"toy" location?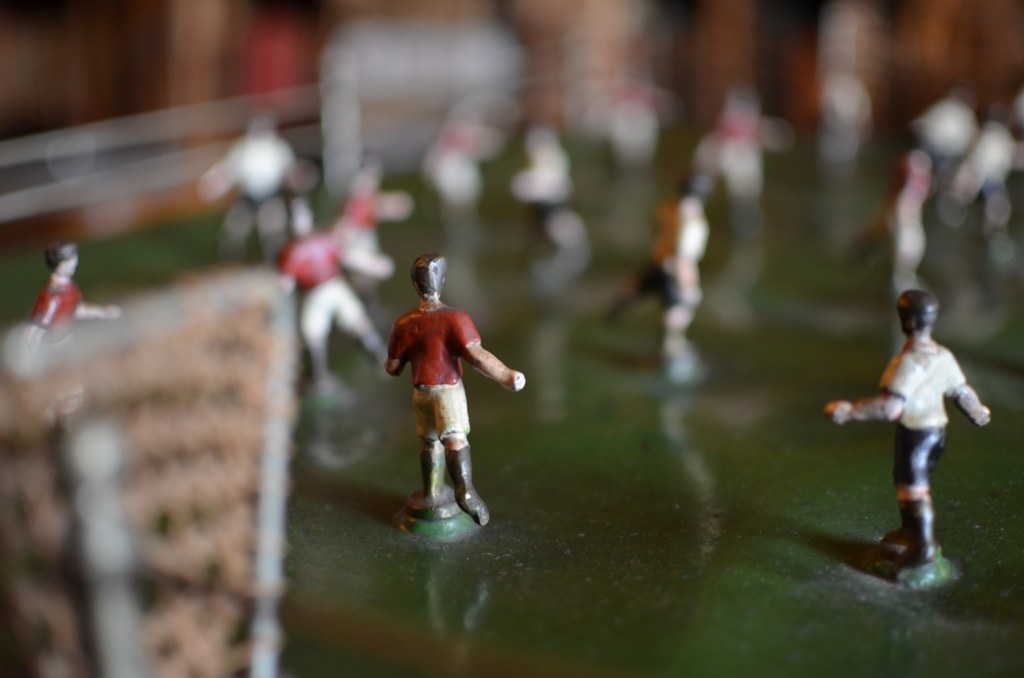
[x1=852, y1=150, x2=936, y2=305]
